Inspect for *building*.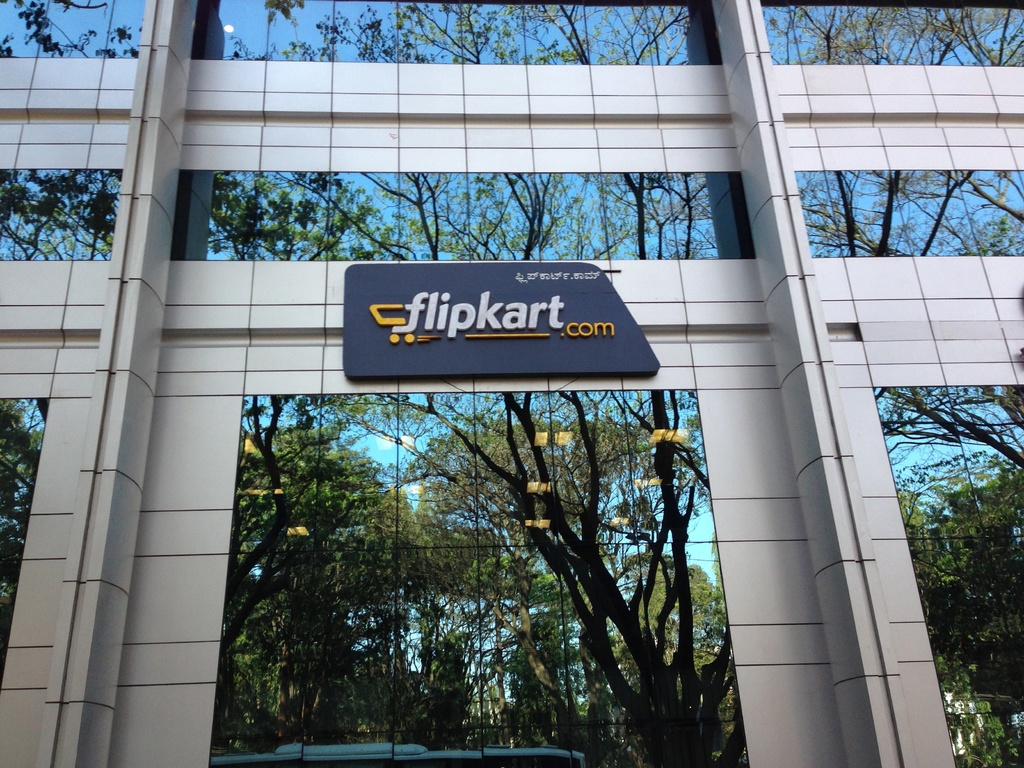
Inspection: locate(0, 0, 1023, 767).
